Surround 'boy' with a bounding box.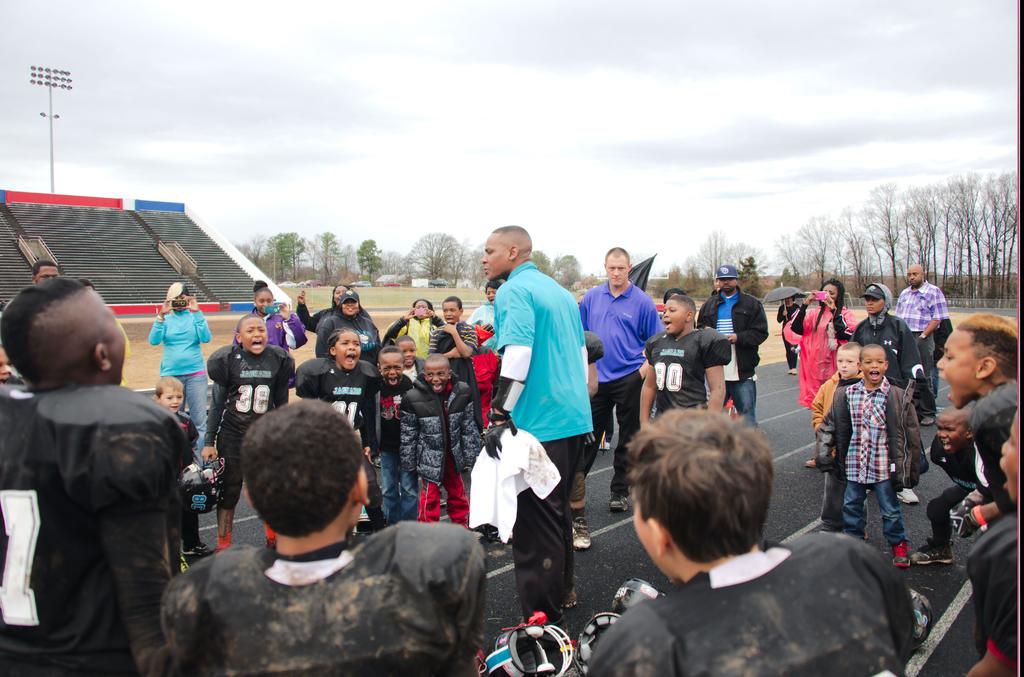
x1=810 y1=341 x2=870 y2=535.
